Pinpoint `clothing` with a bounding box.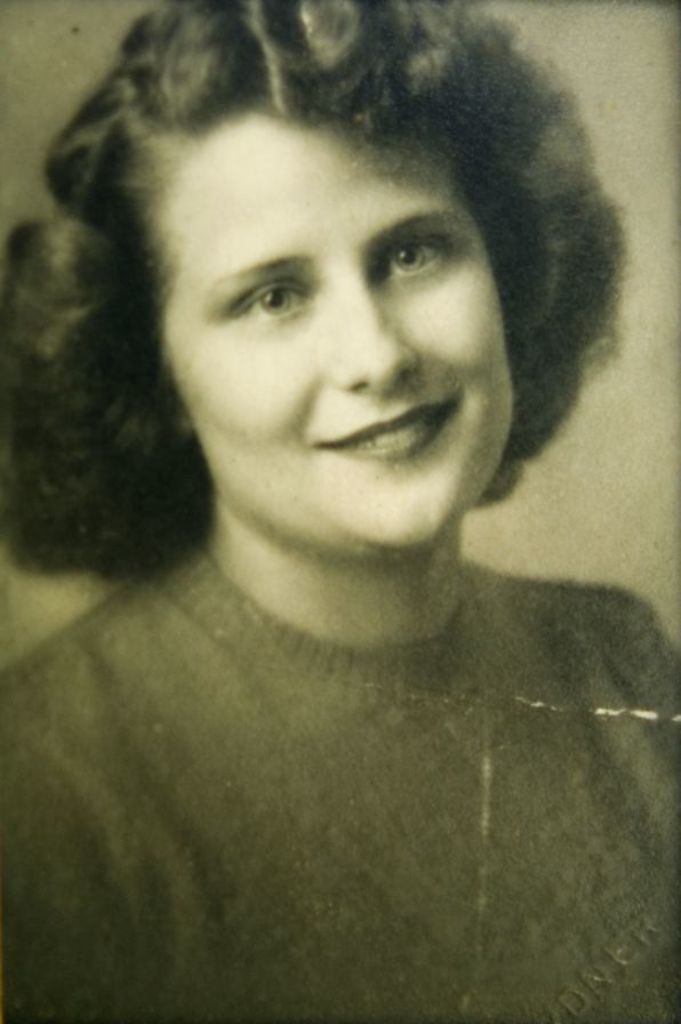
region(55, 530, 666, 917).
